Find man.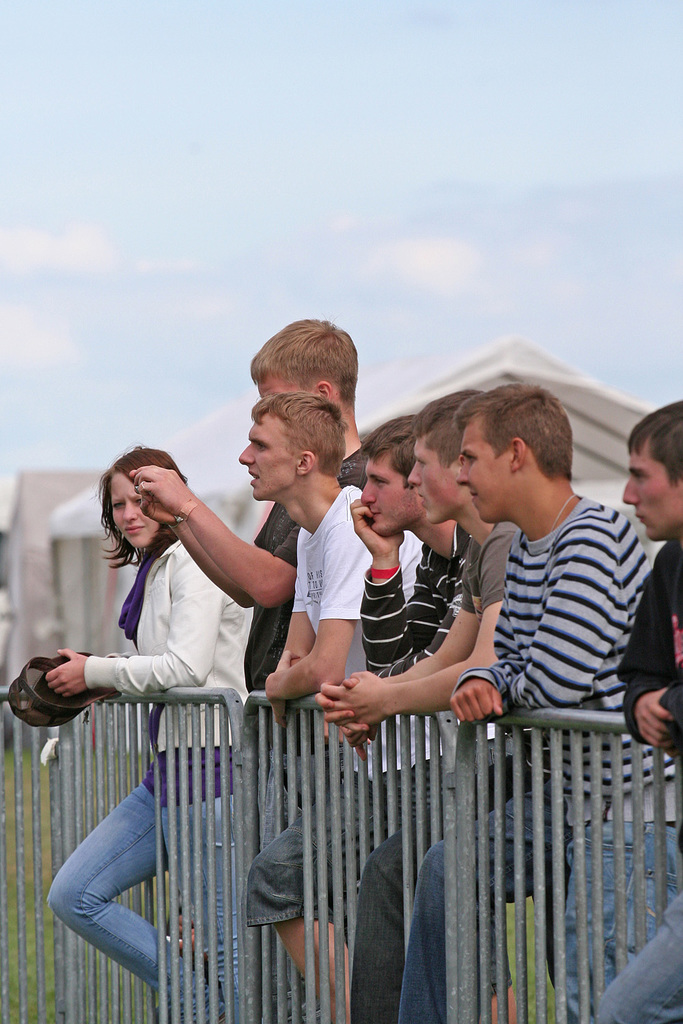
region(313, 387, 513, 1023).
